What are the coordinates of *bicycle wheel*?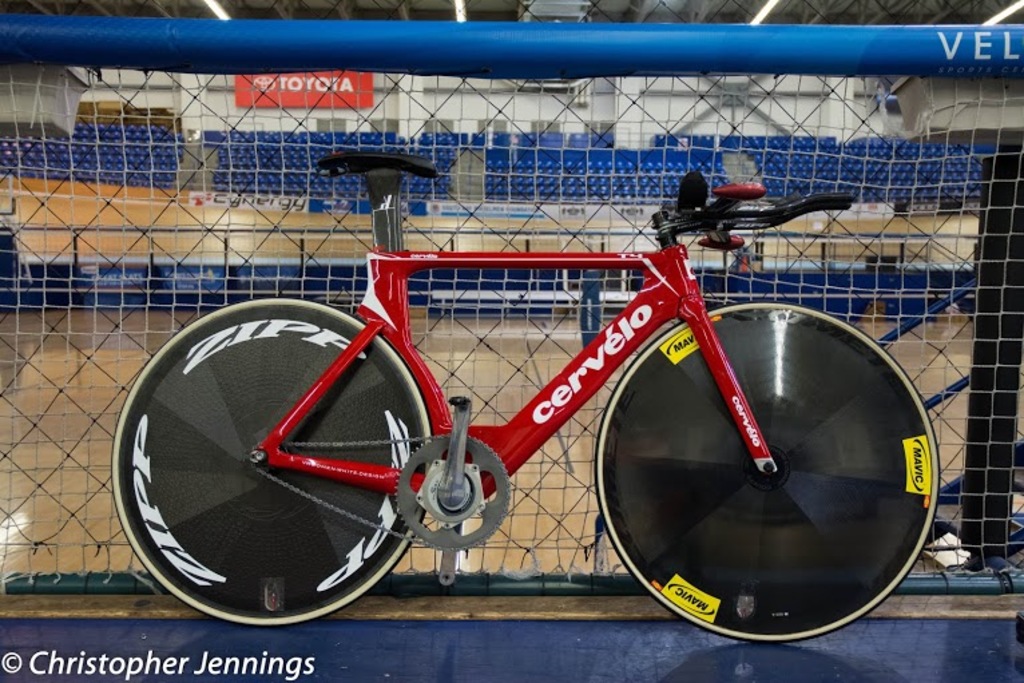
592 301 944 646.
